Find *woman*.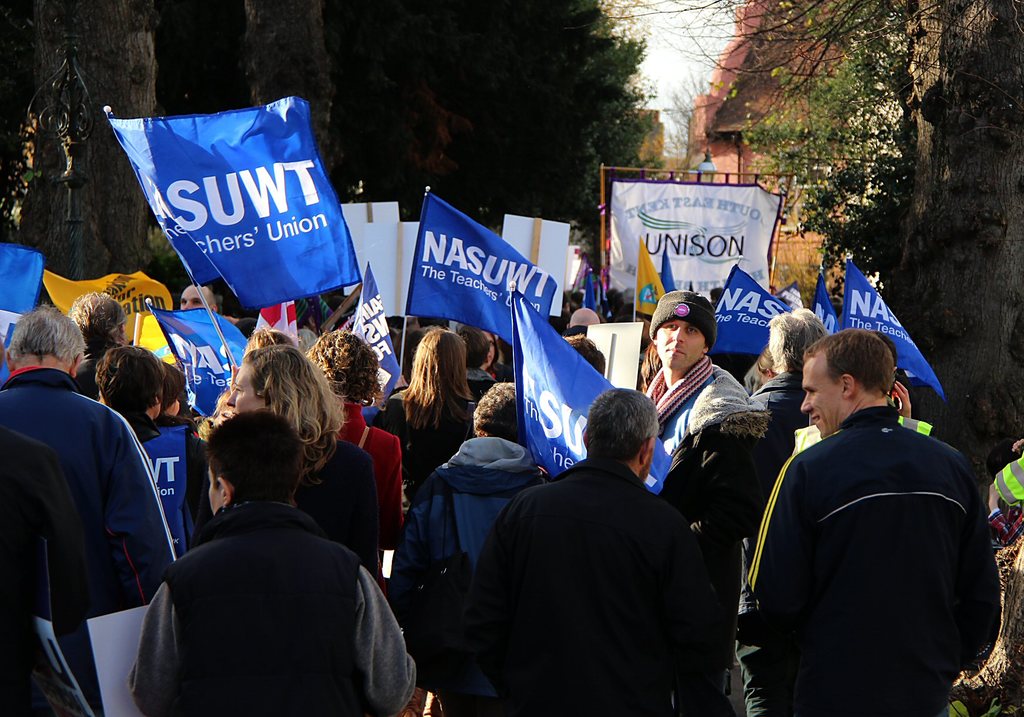
[637, 339, 665, 385].
